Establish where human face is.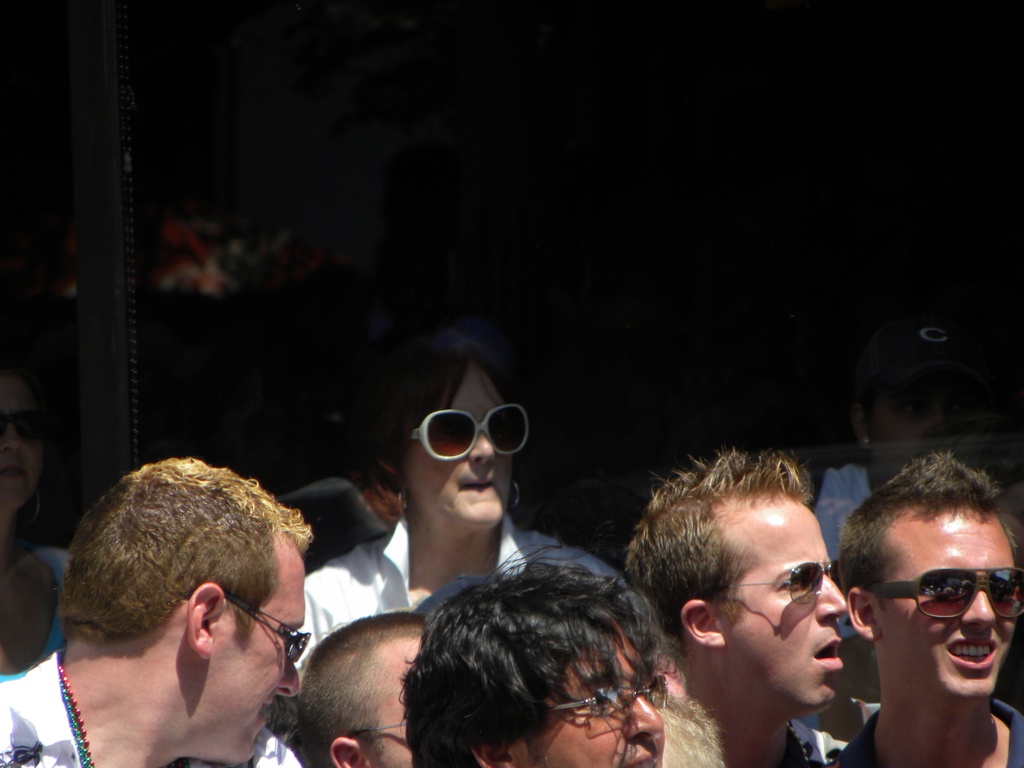
Established at (x1=522, y1=611, x2=670, y2=767).
